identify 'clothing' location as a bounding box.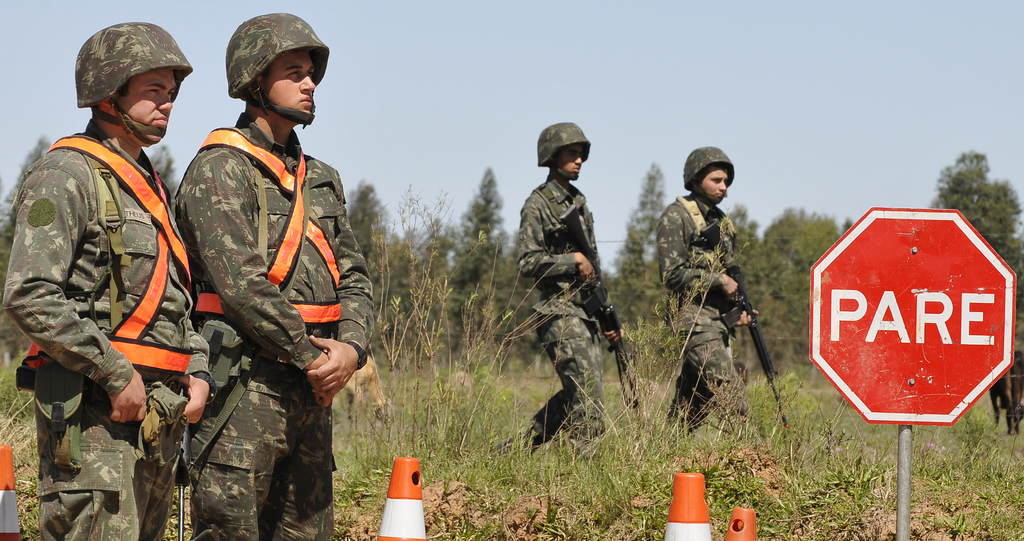
(657, 189, 740, 428).
